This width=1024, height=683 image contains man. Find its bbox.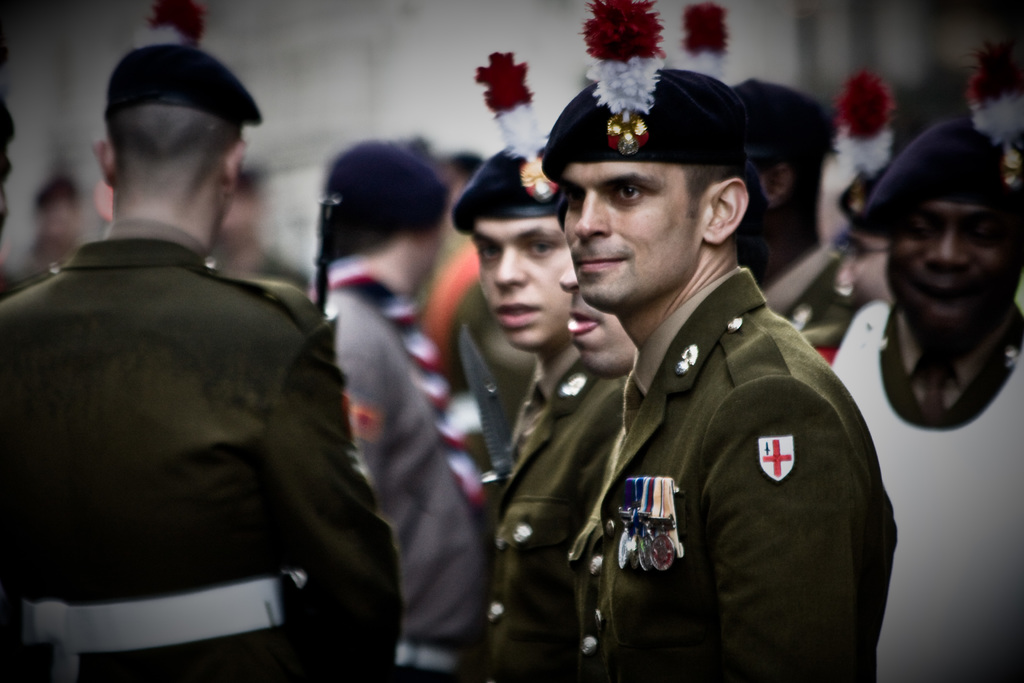
crop(556, 263, 636, 682).
